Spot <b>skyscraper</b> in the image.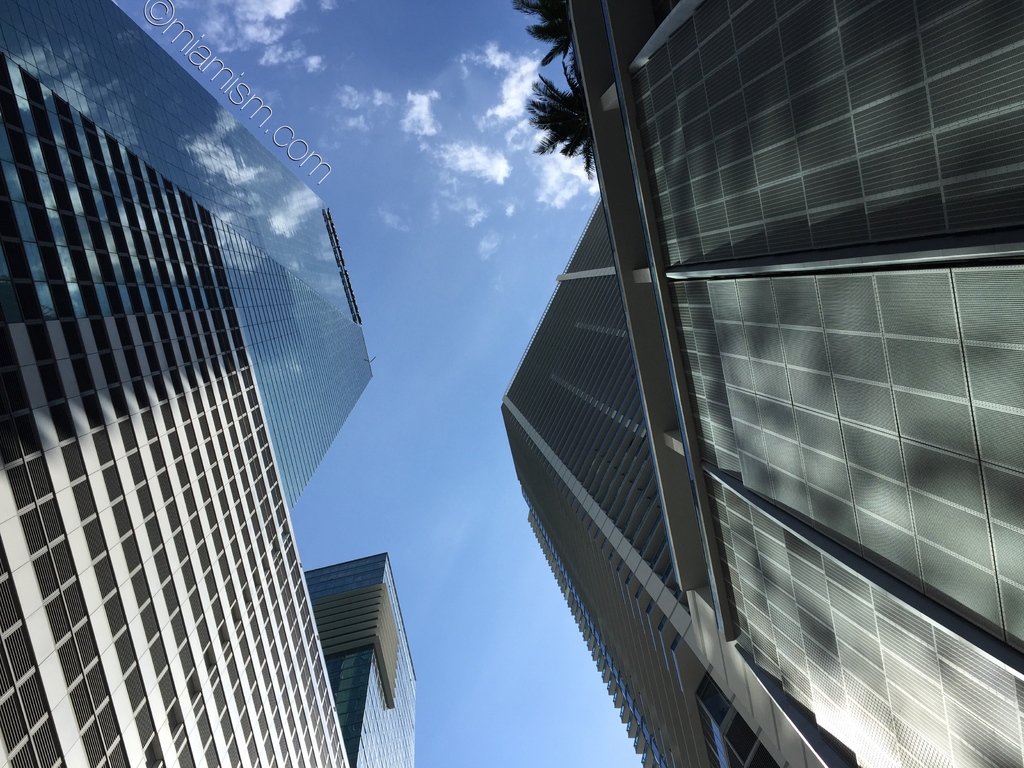
<b>skyscraper</b> found at 0,0,431,767.
